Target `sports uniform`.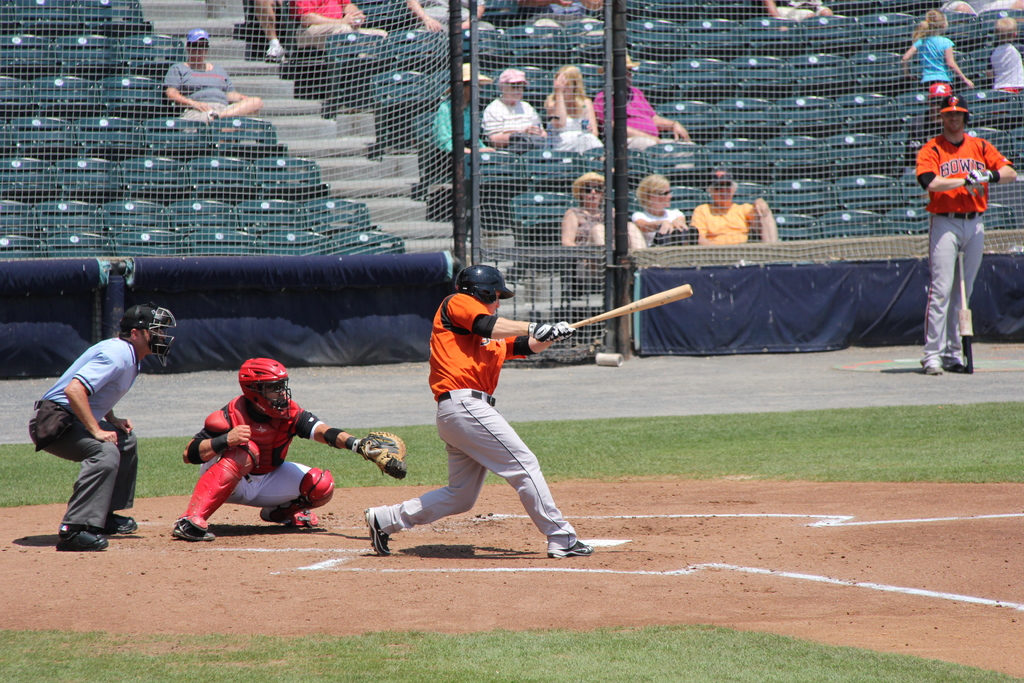
Target region: {"left": 360, "top": 268, "right": 621, "bottom": 557}.
